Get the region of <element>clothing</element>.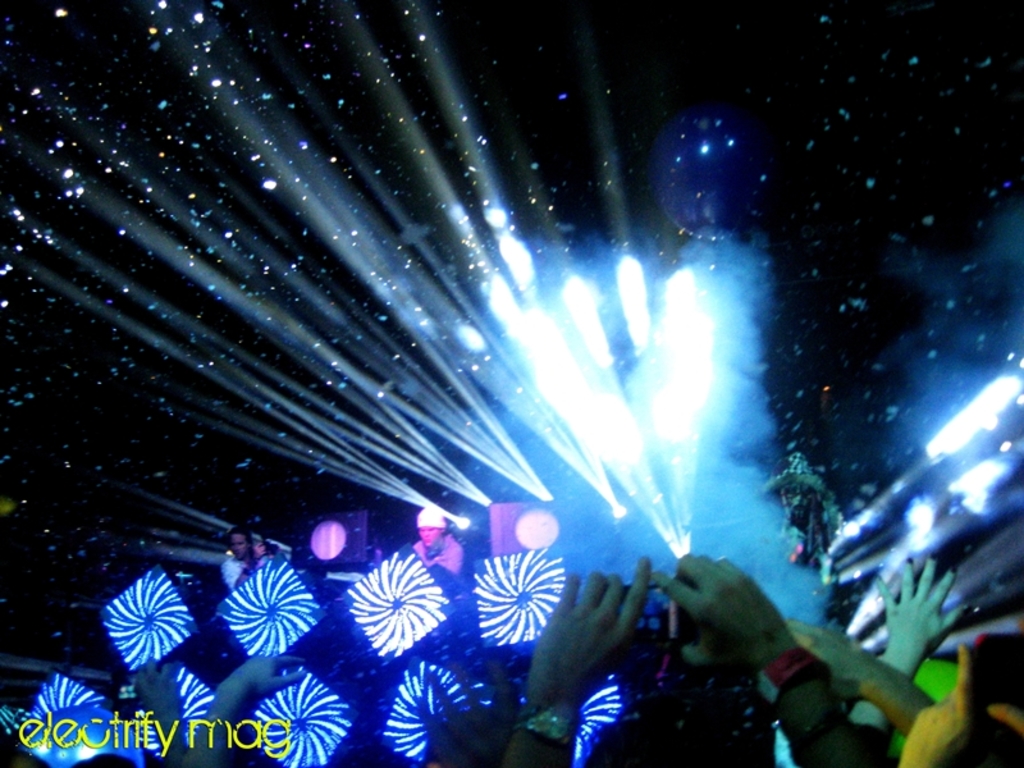
x1=224, y1=554, x2=247, y2=589.
